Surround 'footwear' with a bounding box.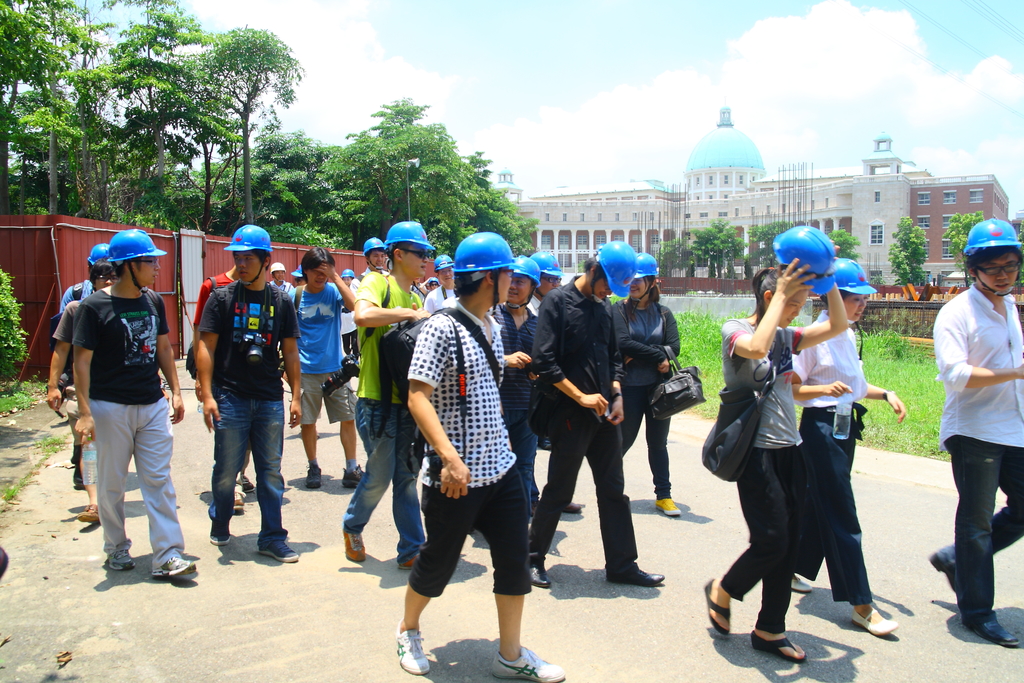
(left=82, top=506, right=99, bottom=524).
